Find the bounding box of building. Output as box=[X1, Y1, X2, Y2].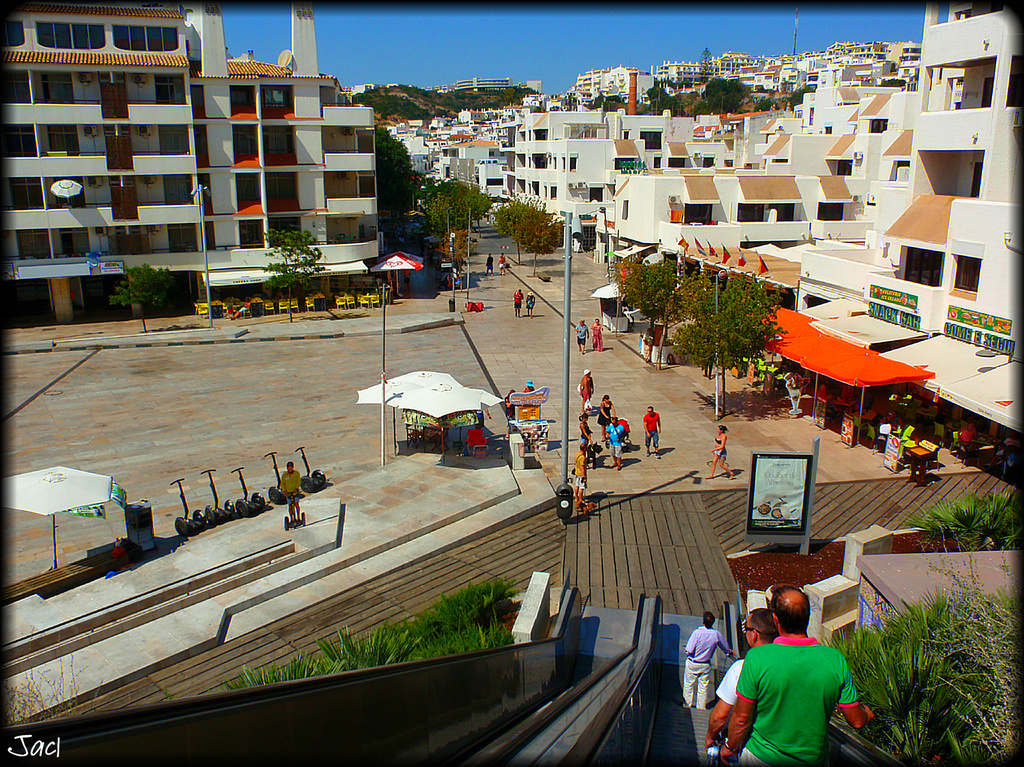
box=[0, 0, 206, 326].
